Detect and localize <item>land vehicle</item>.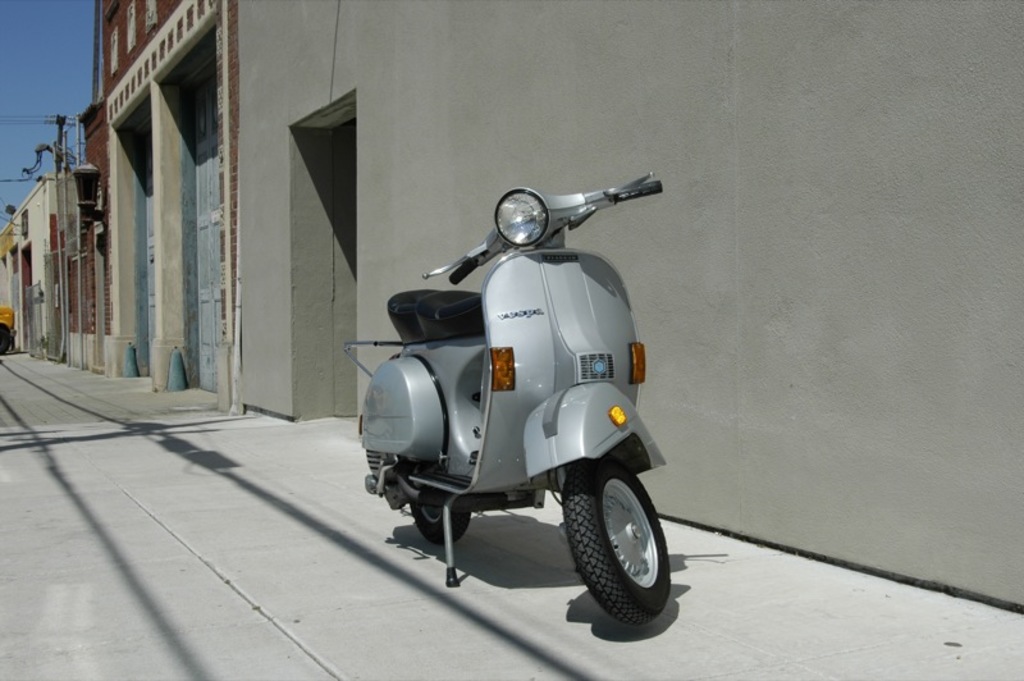
Localized at (352, 172, 681, 645).
